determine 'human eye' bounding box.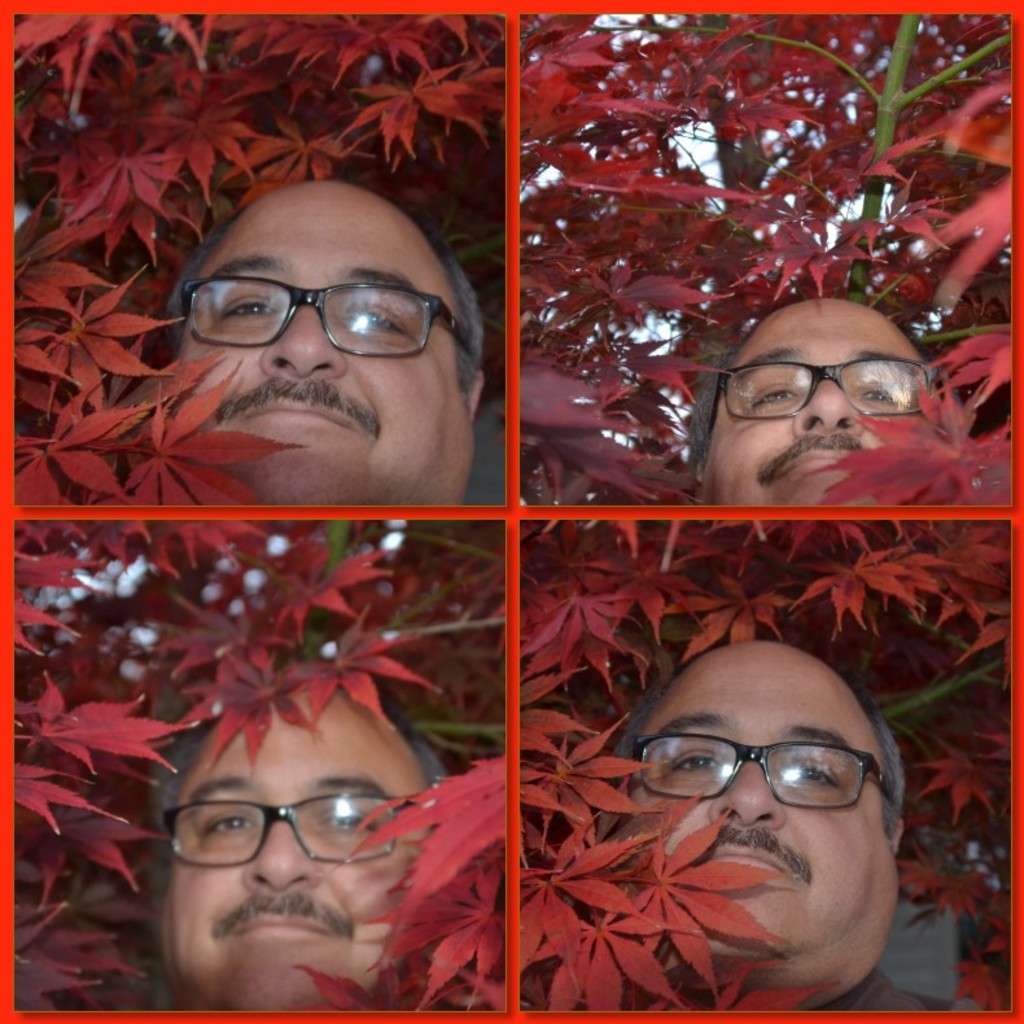
Determined: <region>744, 378, 802, 416</region>.
